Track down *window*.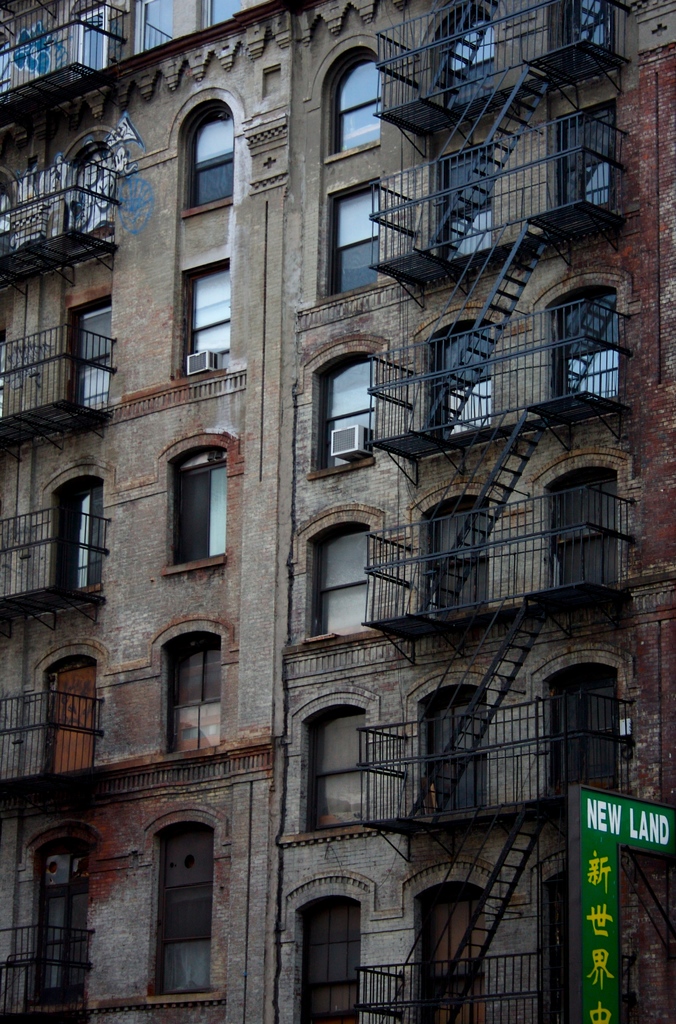
Tracked to [164, 623, 234, 753].
